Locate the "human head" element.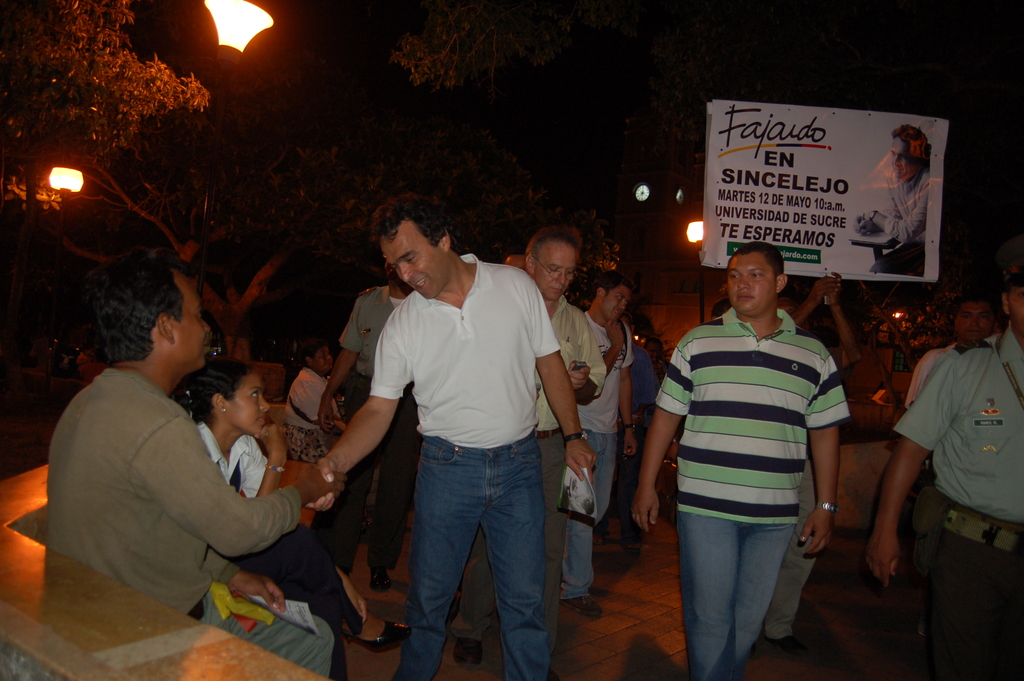
Element bbox: x1=74, y1=258, x2=214, y2=373.
